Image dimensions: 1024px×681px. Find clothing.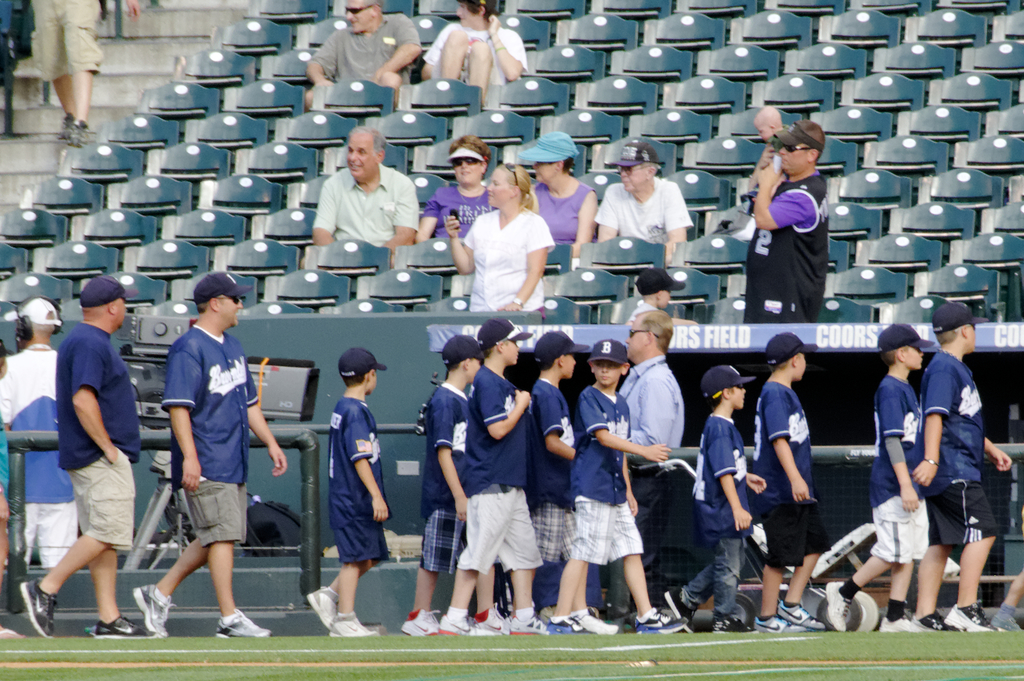
[left=920, top=352, right=994, bottom=548].
